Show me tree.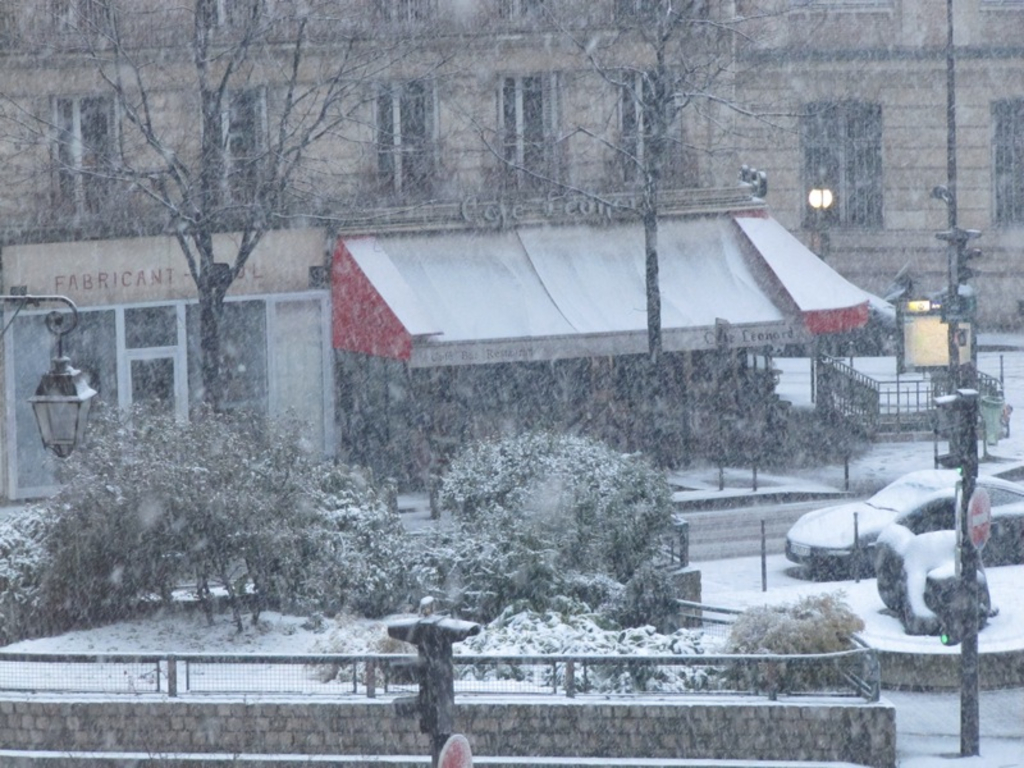
tree is here: locate(438, 0, 847, 375).
